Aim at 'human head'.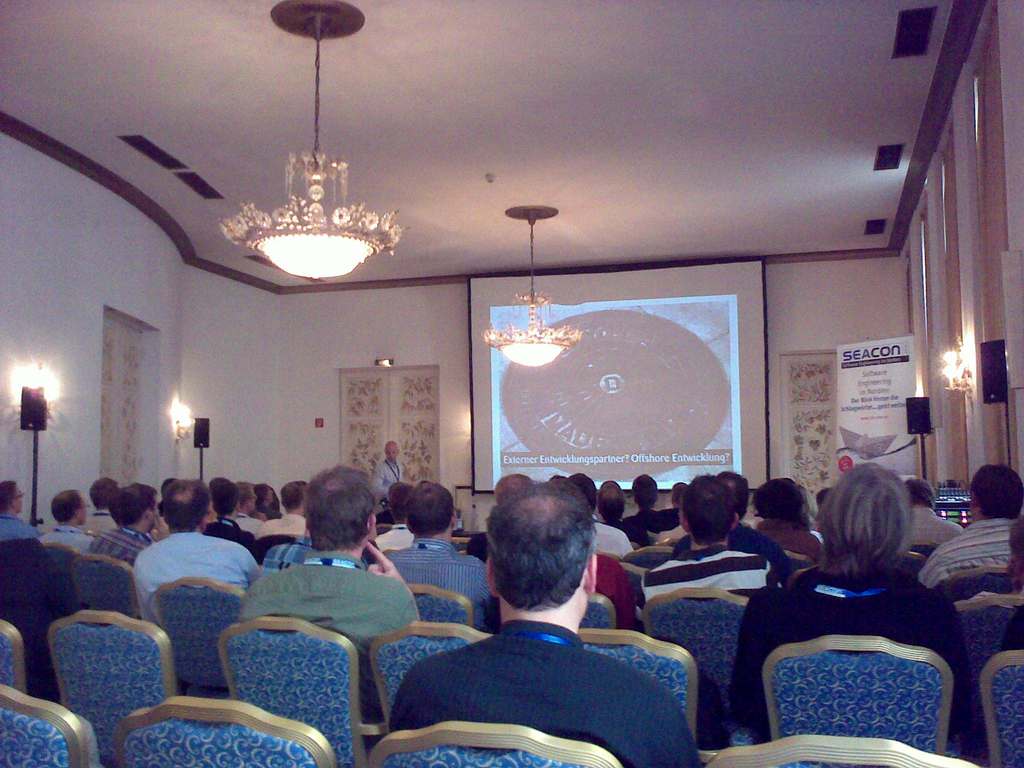
Aimed at [left=0, top=479, right=27, bottom=515].
